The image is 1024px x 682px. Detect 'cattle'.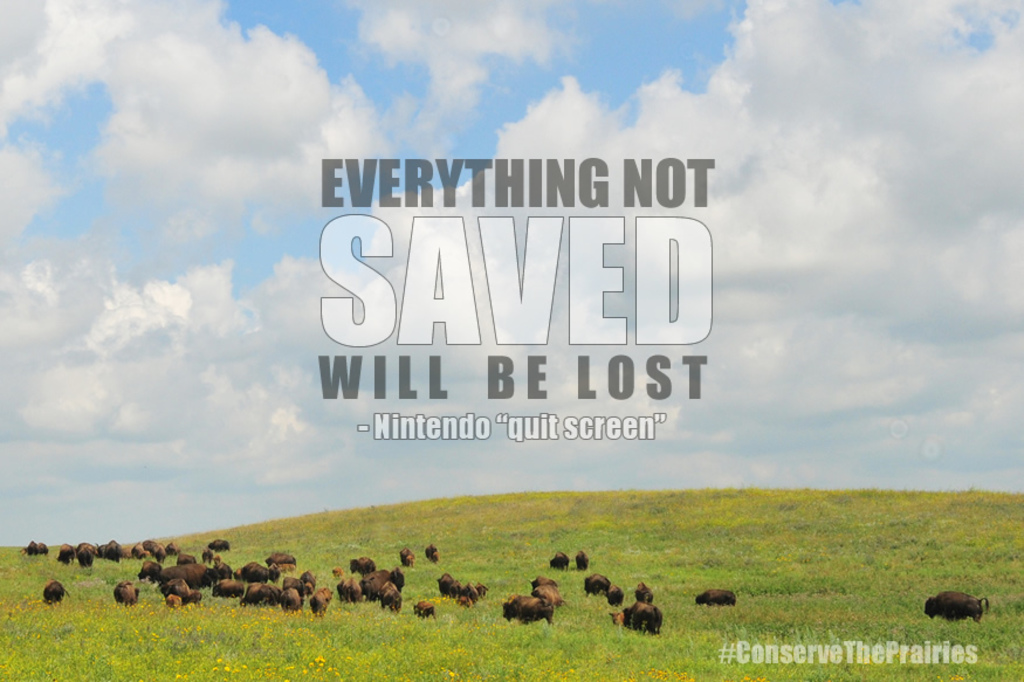
Detection: 426,543,439,563.
